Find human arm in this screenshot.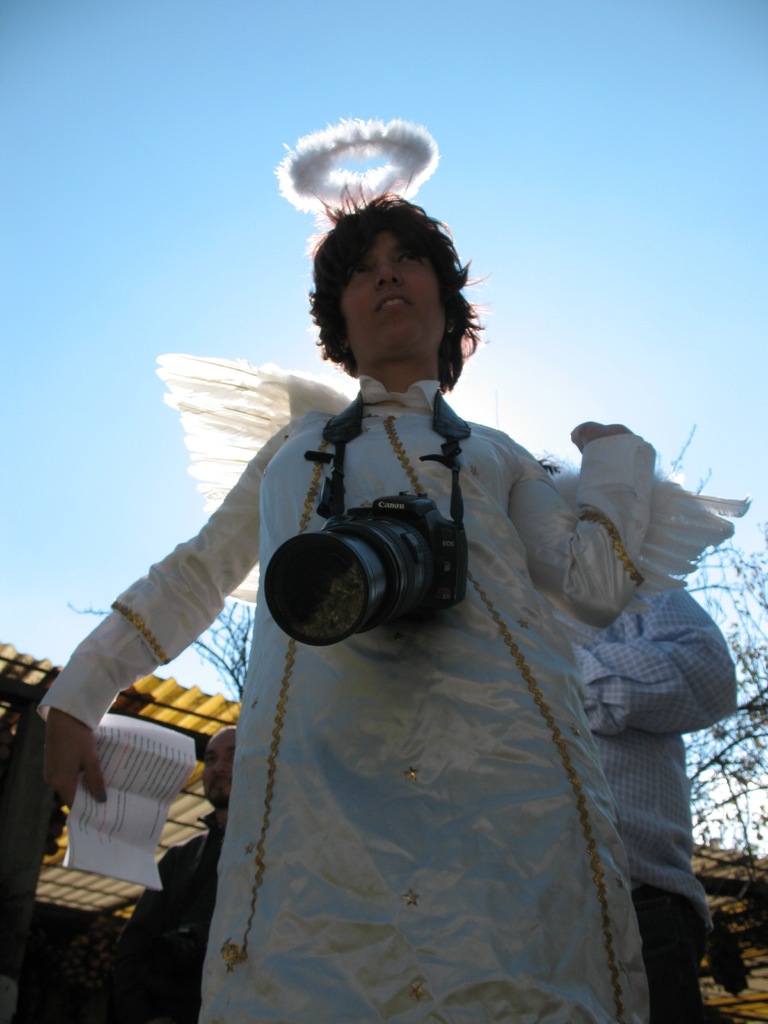
The bounding box for human arm is Rect(40, 469, 276, 872).
